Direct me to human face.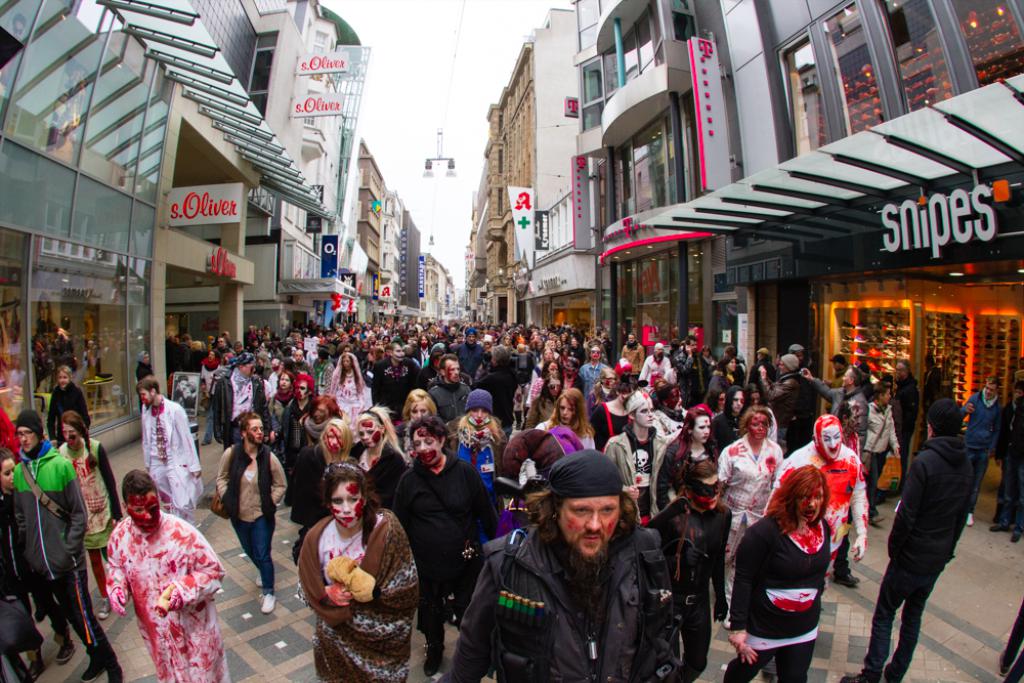
Direction: region(605, 374, 616, 389).
